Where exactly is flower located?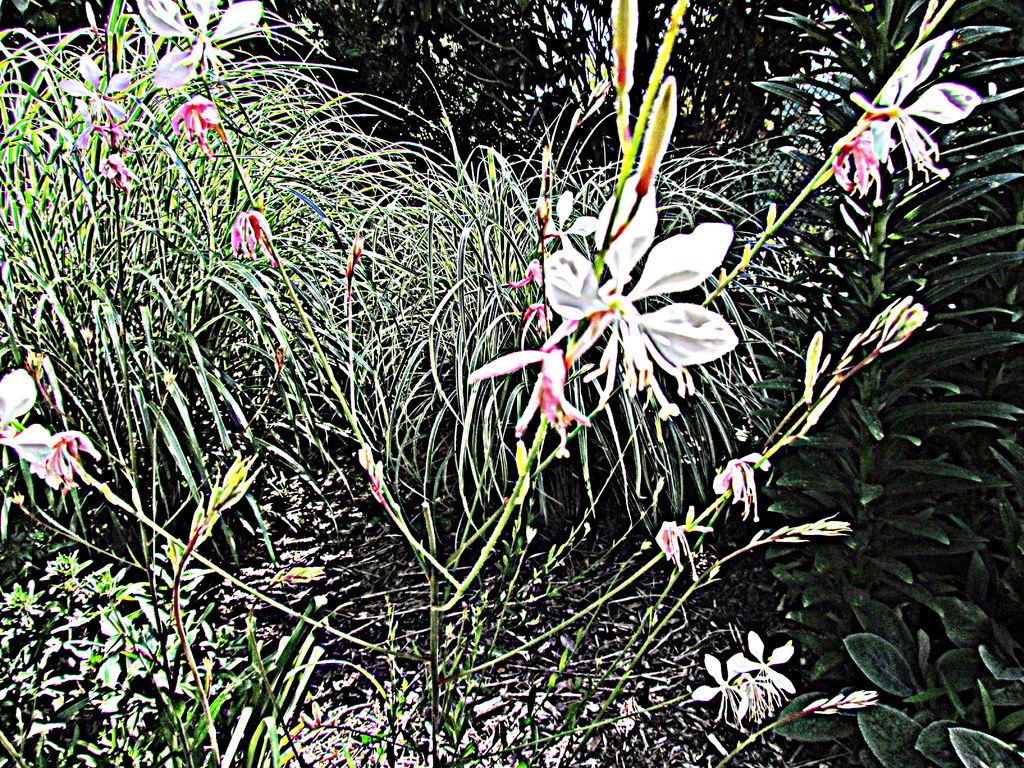
Its bounding box is select_region(523, 175, 753, 421).
